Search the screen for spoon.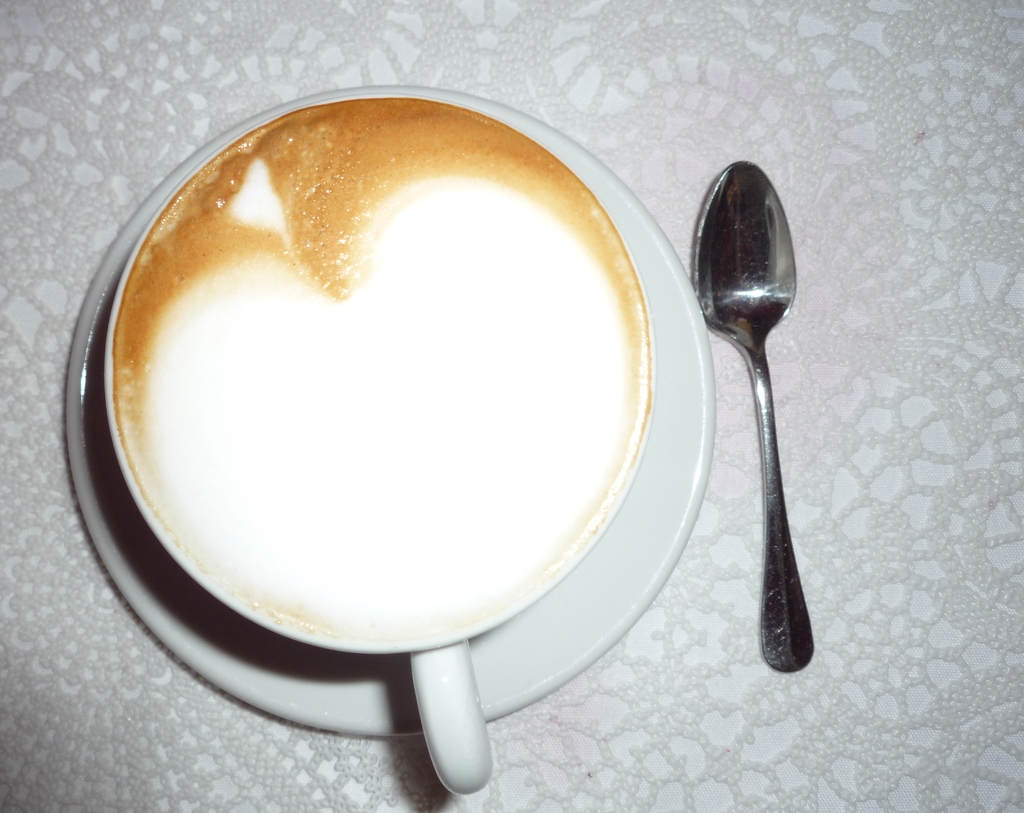
Found at 693 155 815 672.
